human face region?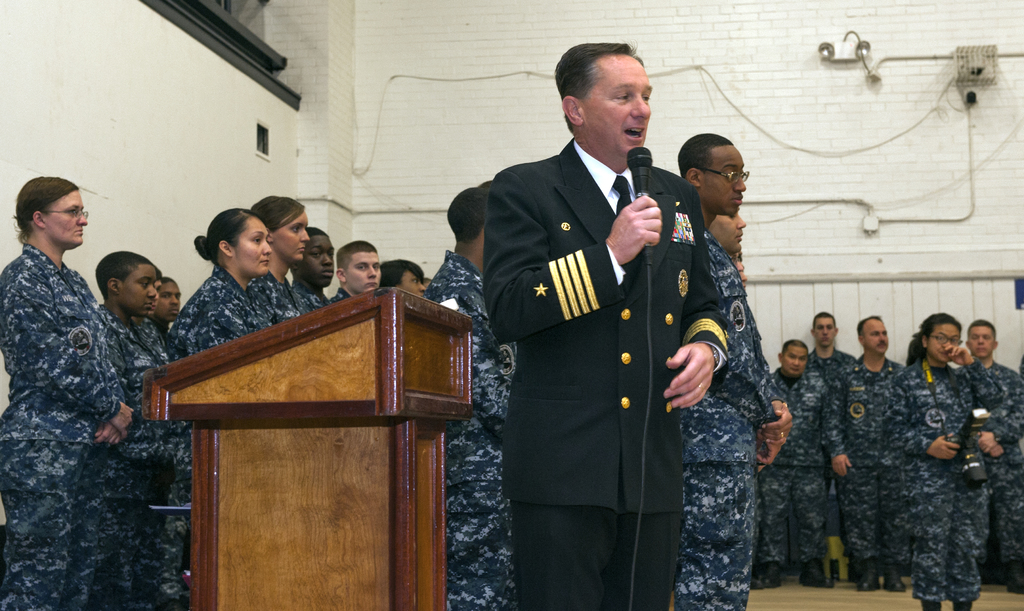
box=[579, 51, 647, 151]
